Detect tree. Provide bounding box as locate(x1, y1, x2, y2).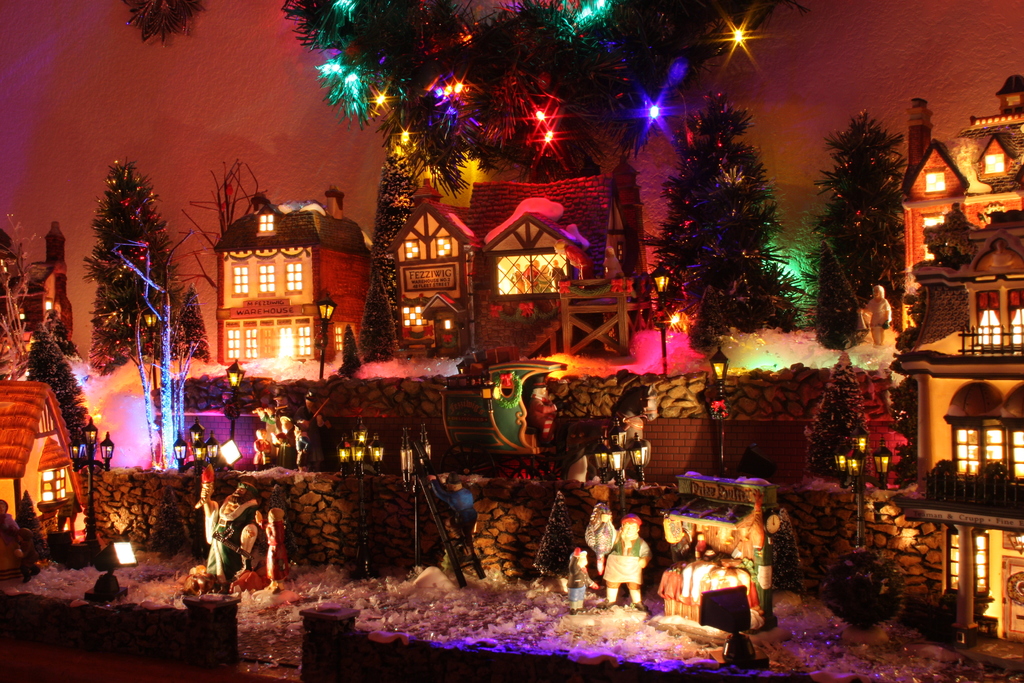
locate(79, 152, 225, 375).
